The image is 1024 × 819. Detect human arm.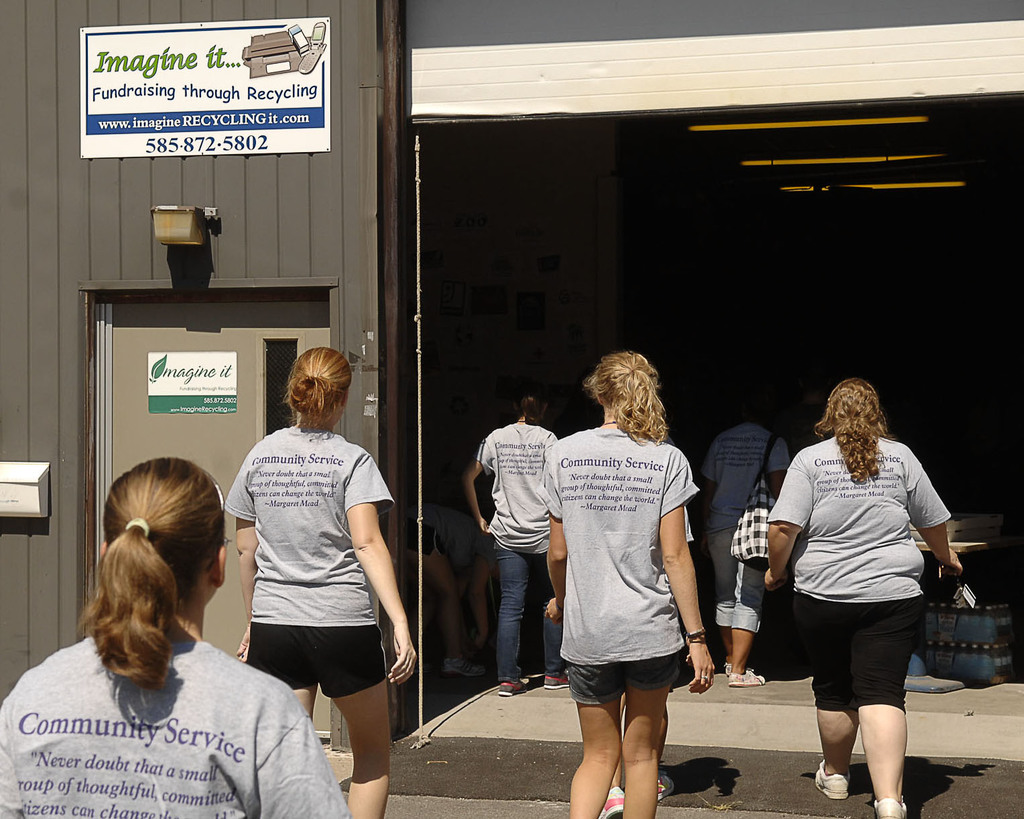
Detection: bbox(251, 674, 349, 818).
